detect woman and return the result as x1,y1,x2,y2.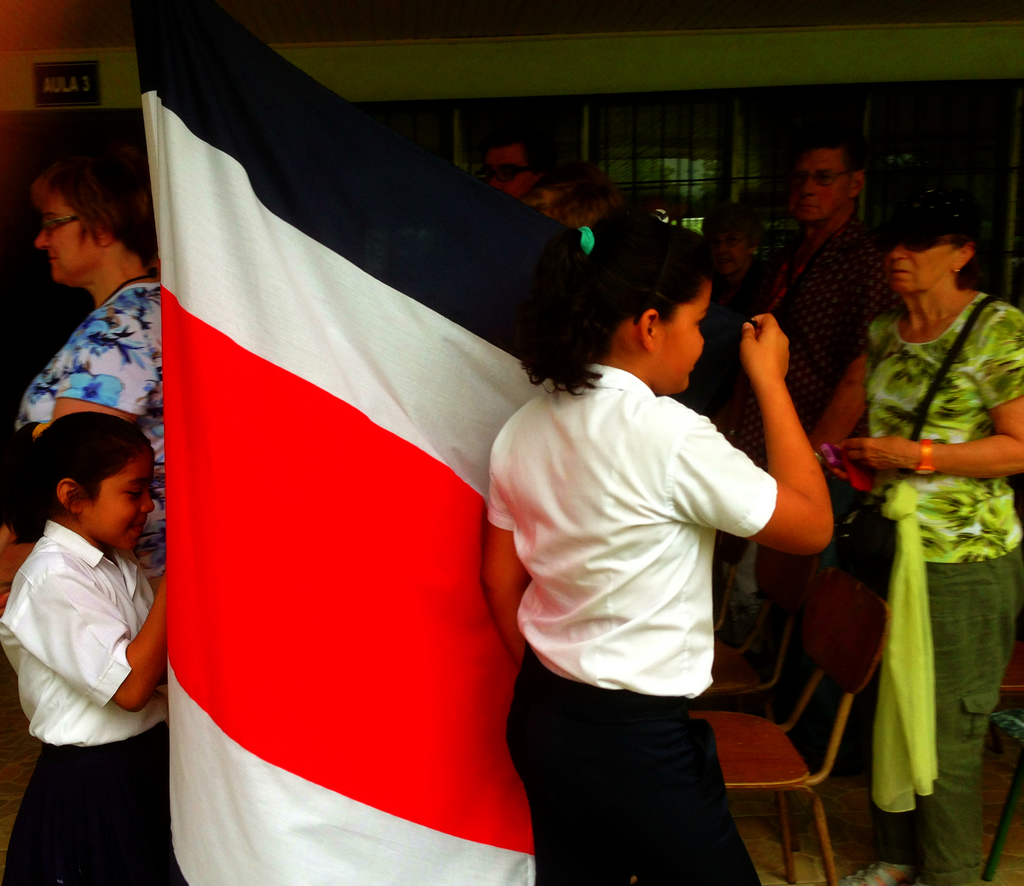
469,212,838,885.
